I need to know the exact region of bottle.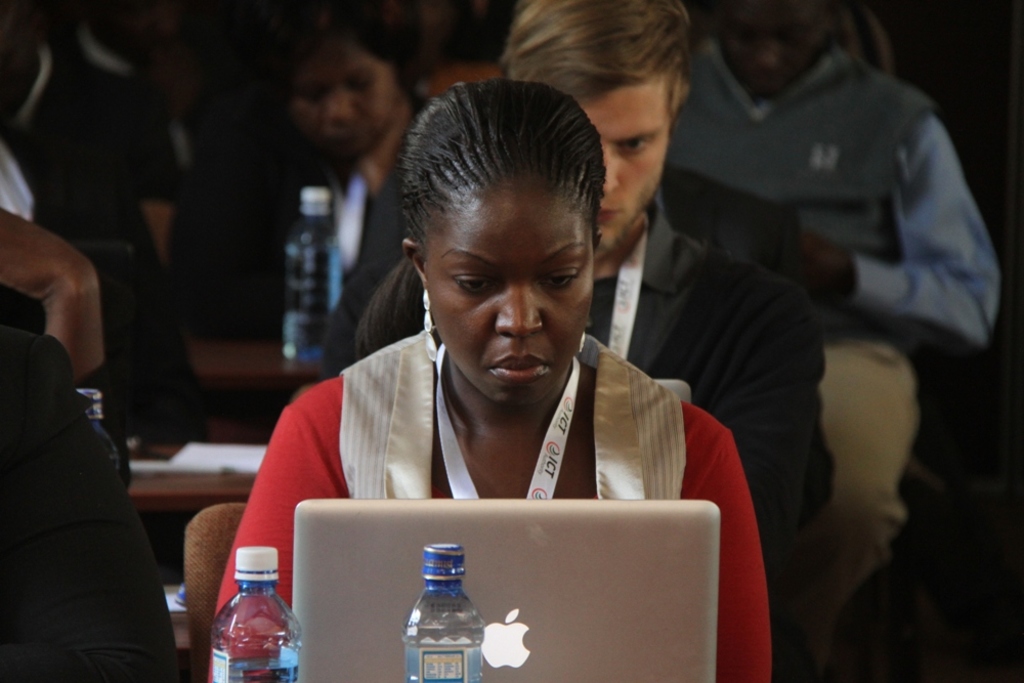
Region: 211 547 305 682.
